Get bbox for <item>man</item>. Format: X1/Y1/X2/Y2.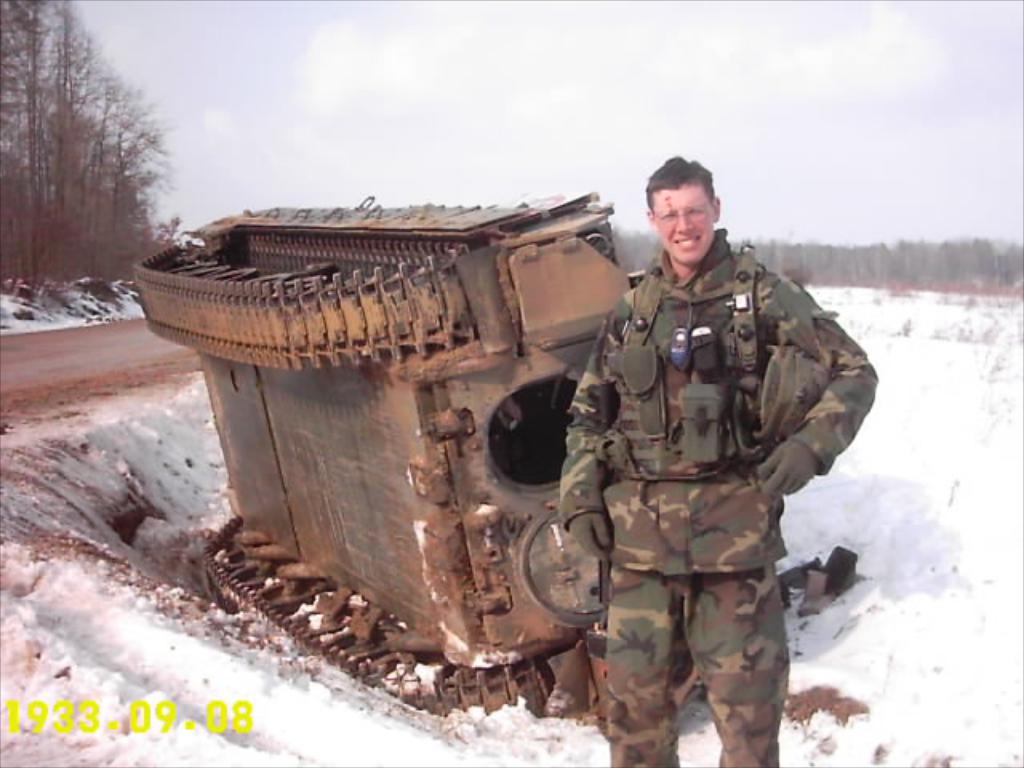
563/155/877/766.
